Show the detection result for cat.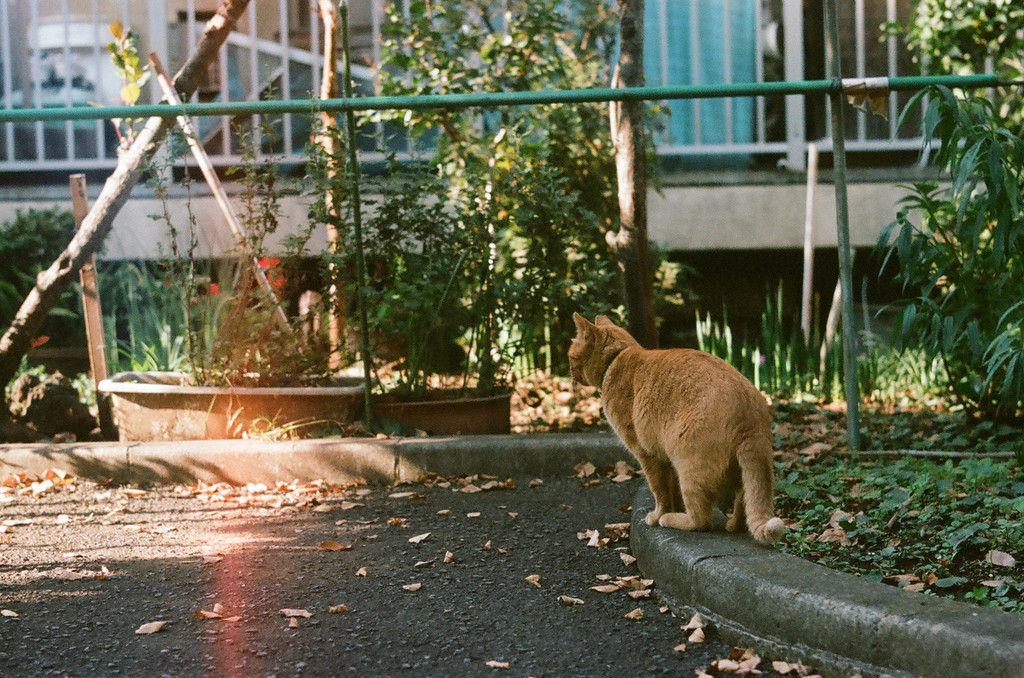
Rect(566, 311, 790, 549).
